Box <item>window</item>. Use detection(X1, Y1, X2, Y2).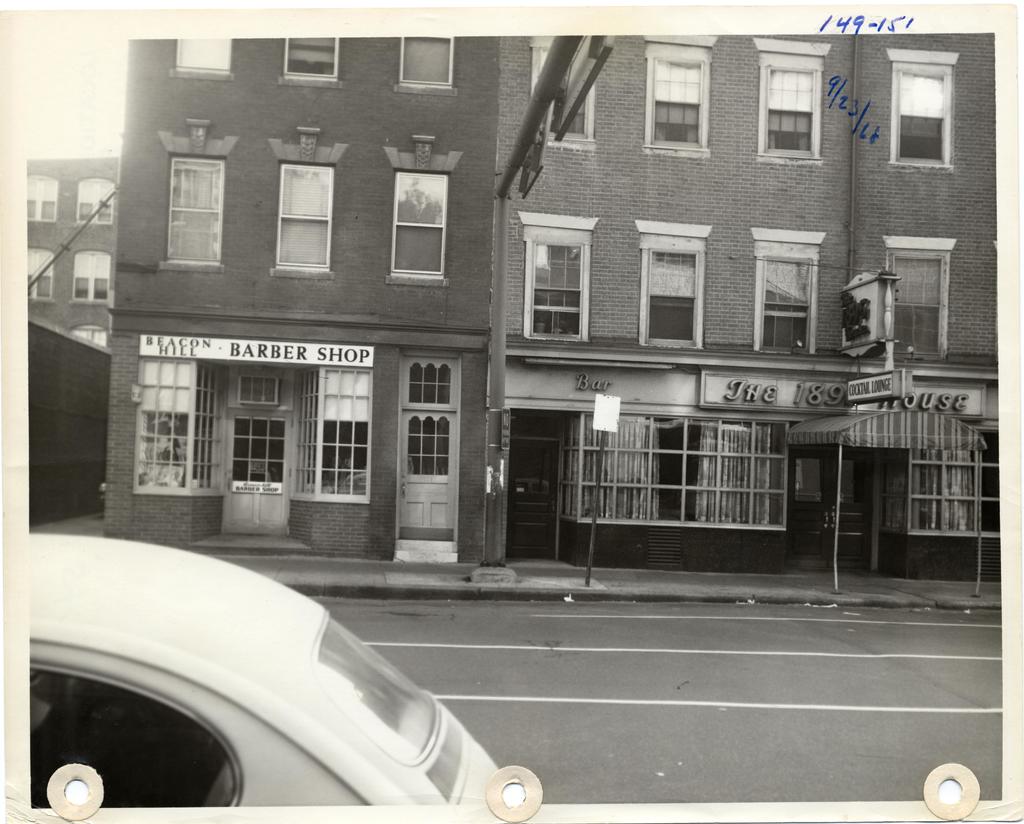
detection(22, 167, 63, 228).
